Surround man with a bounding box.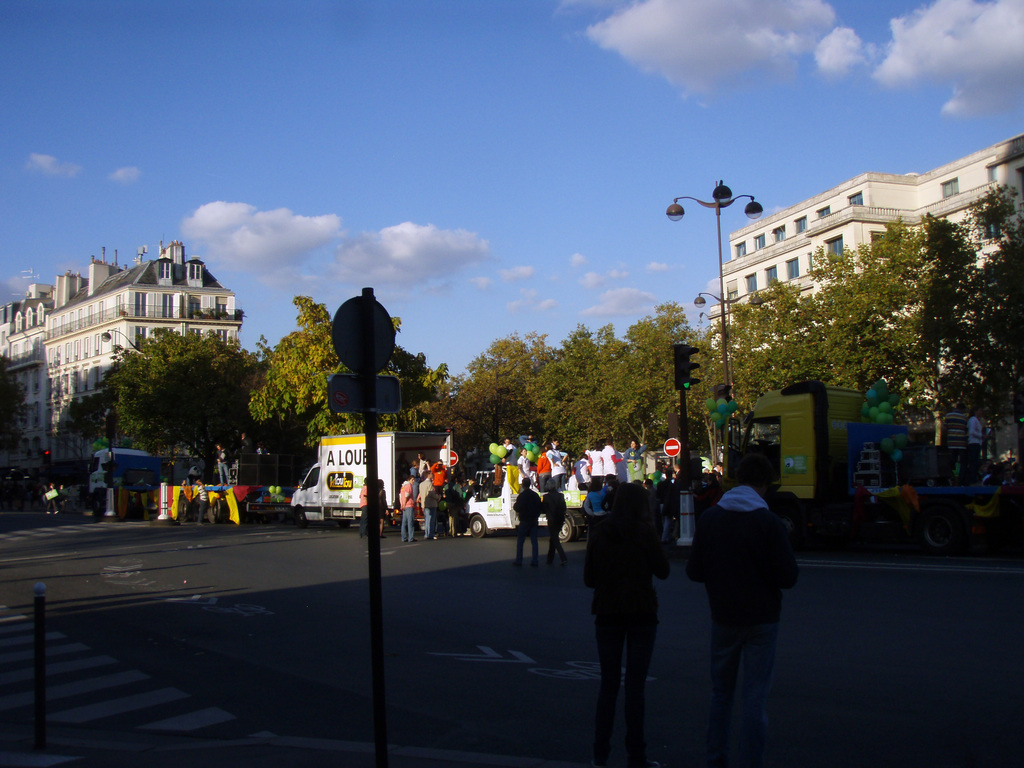
bbox(361, 477, 370, 537).
